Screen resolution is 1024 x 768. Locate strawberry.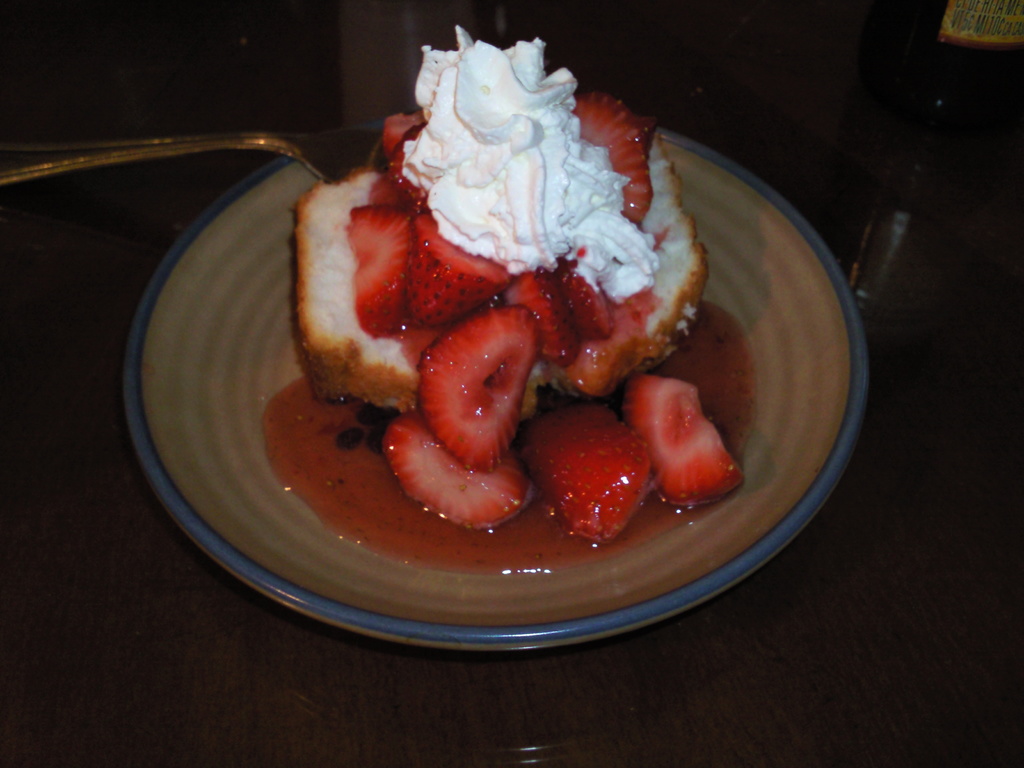
(x1=387, y1=416, x2=547, y2=534).
